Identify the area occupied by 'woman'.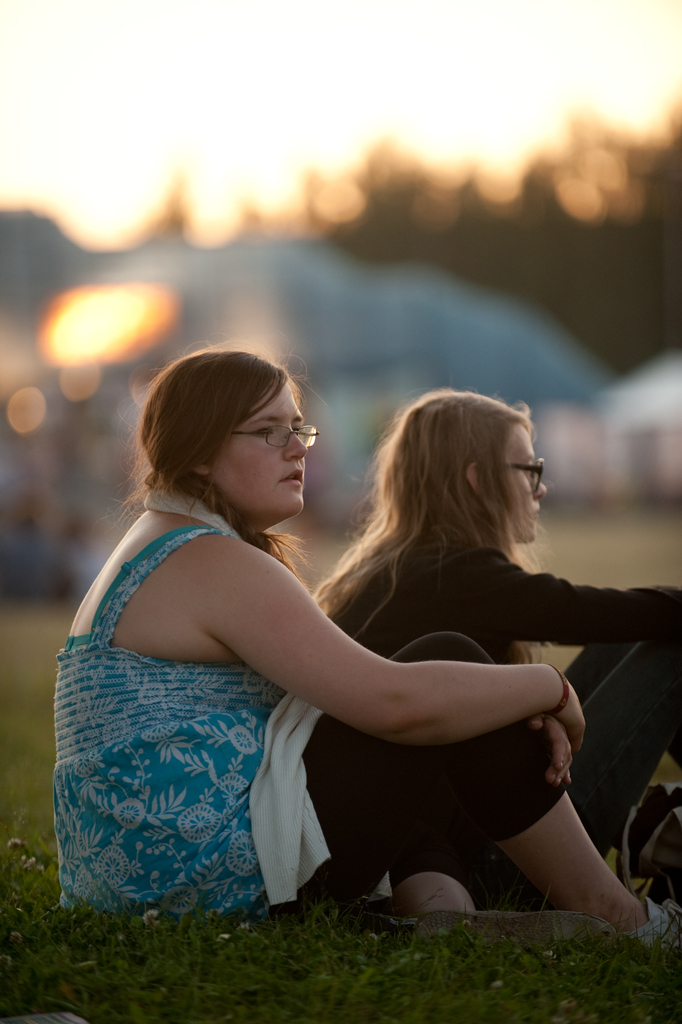
Area: <box>319,385,681,915</box>.
